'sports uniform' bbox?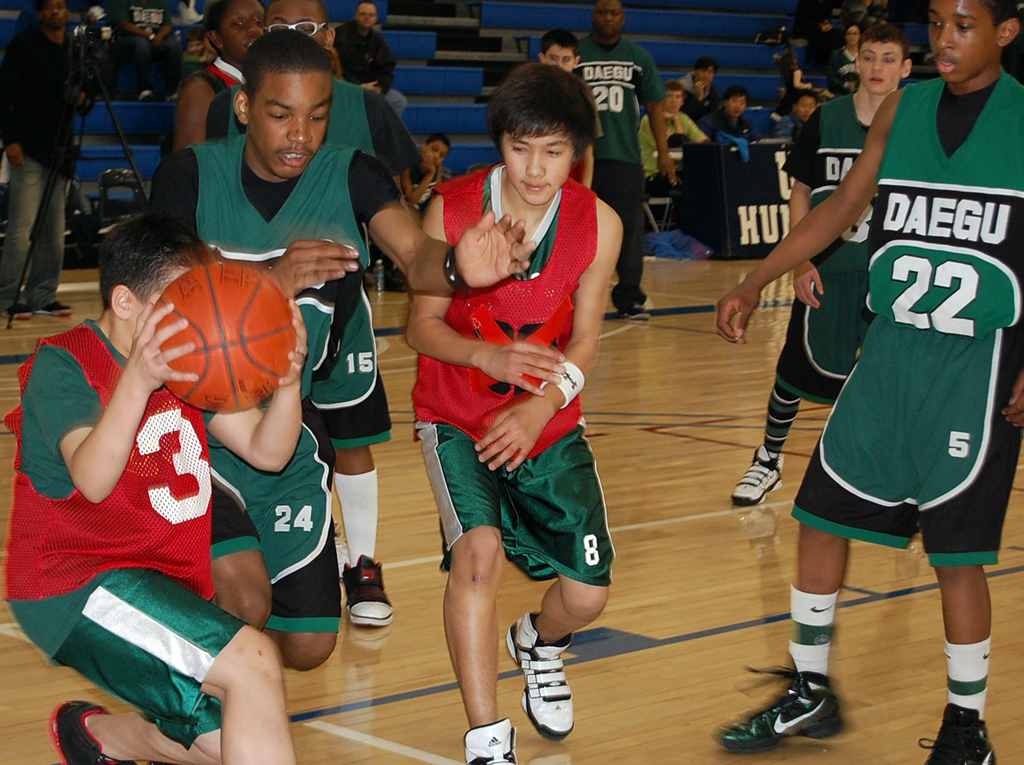
BBox(765, 86, 878, 377)
